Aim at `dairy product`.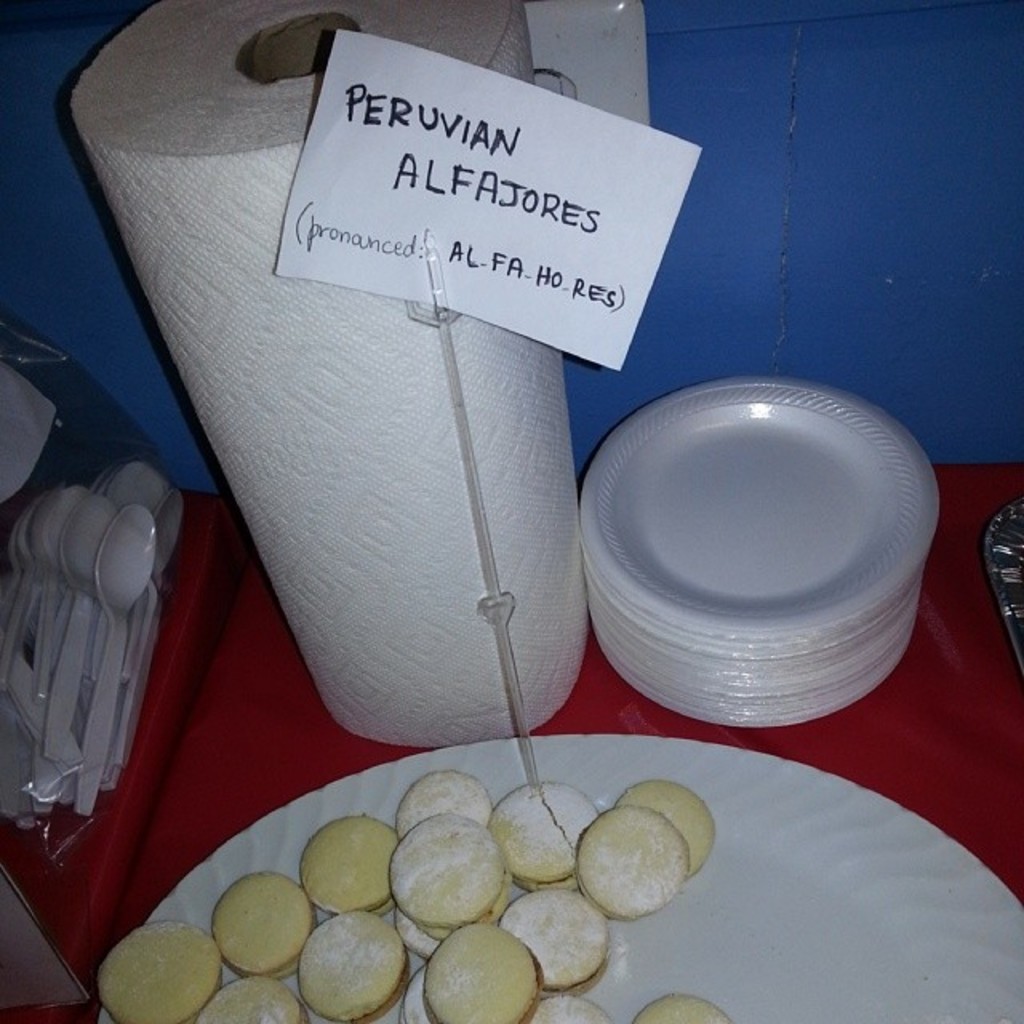
Aimed at box(398, 803, 520, 955).
